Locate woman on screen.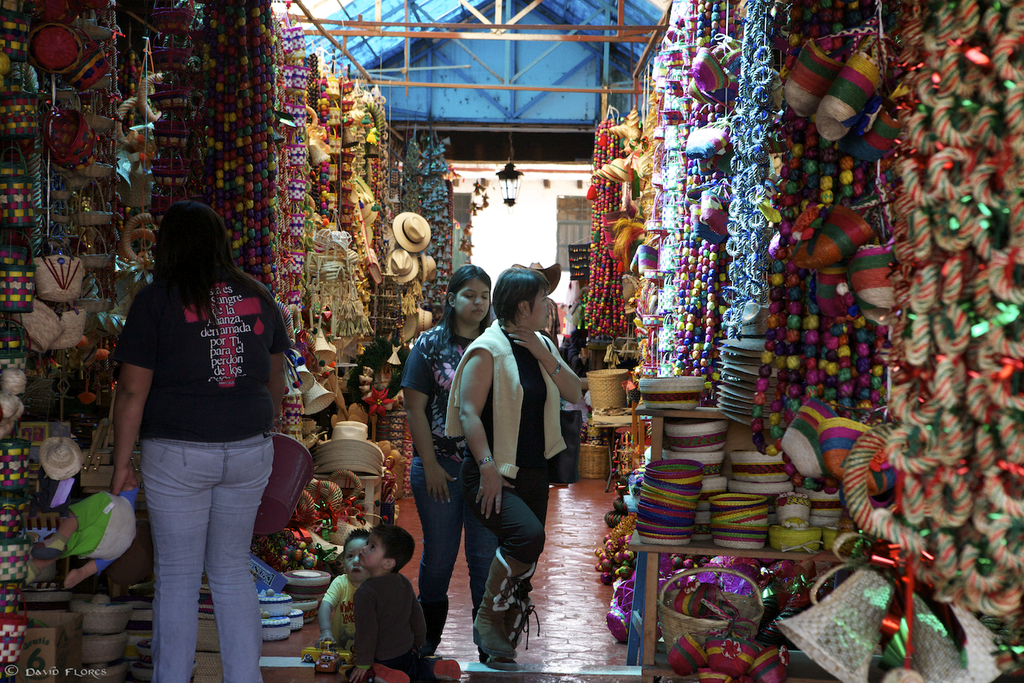
On screen at bbox=(399, 257, 510, 655).
